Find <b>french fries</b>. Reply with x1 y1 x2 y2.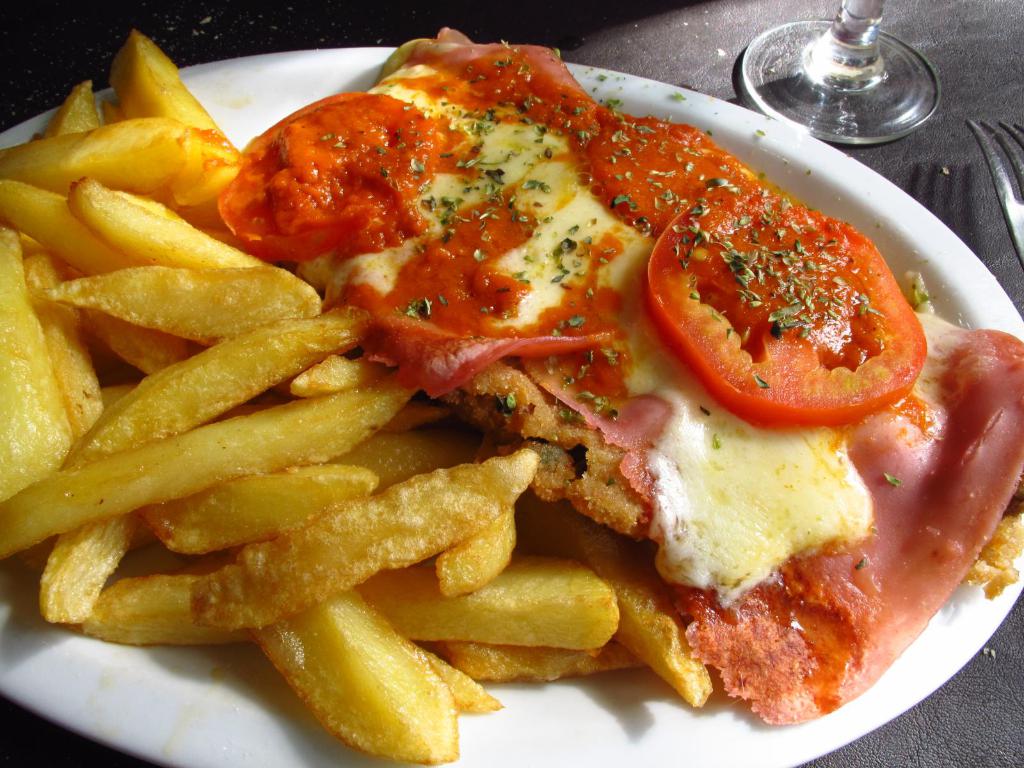
105 36 244 146.
